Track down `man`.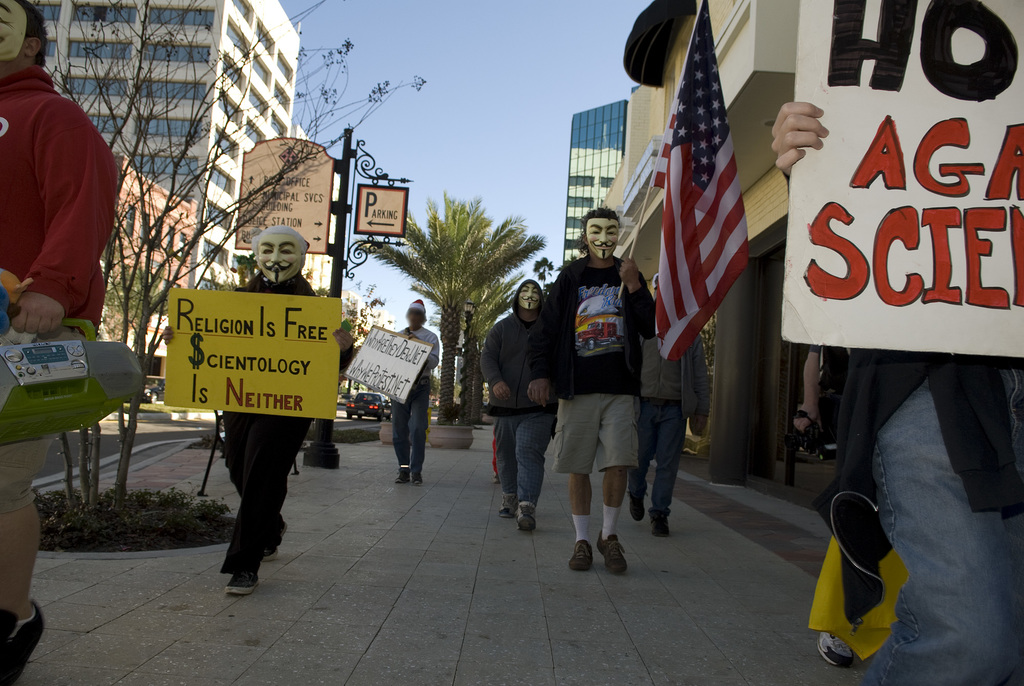
Tracked to (left=629, top=275, right=710, bottom=541).
